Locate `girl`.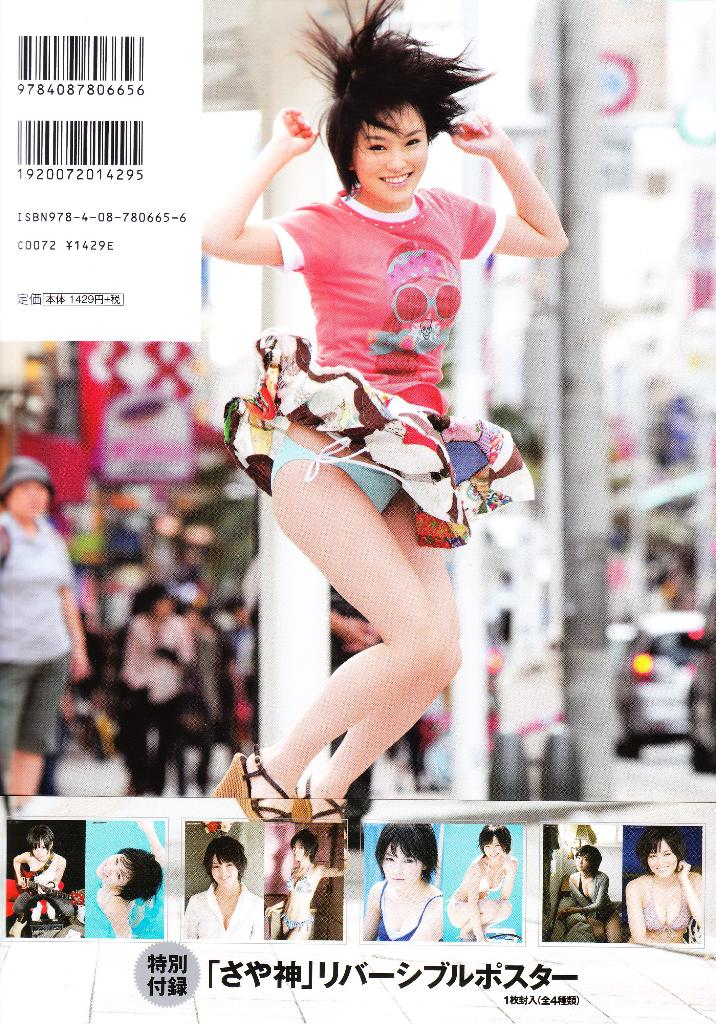
Bounding box: (199, 0, 569, 825).
